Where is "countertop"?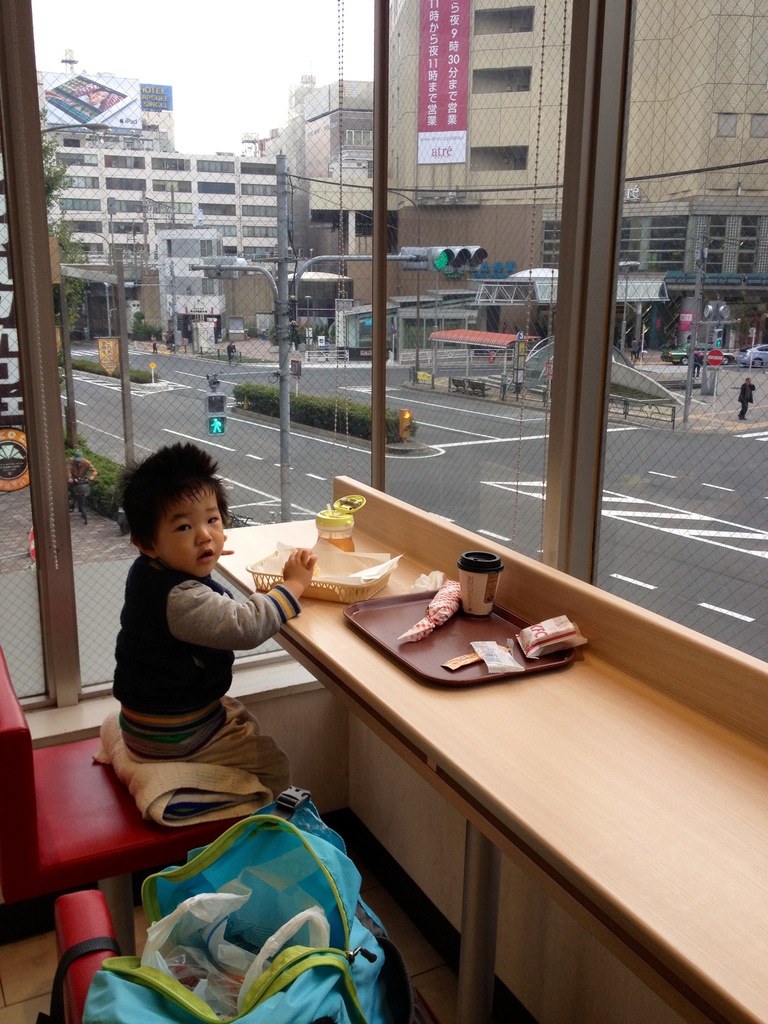
211 470 767 1023.
